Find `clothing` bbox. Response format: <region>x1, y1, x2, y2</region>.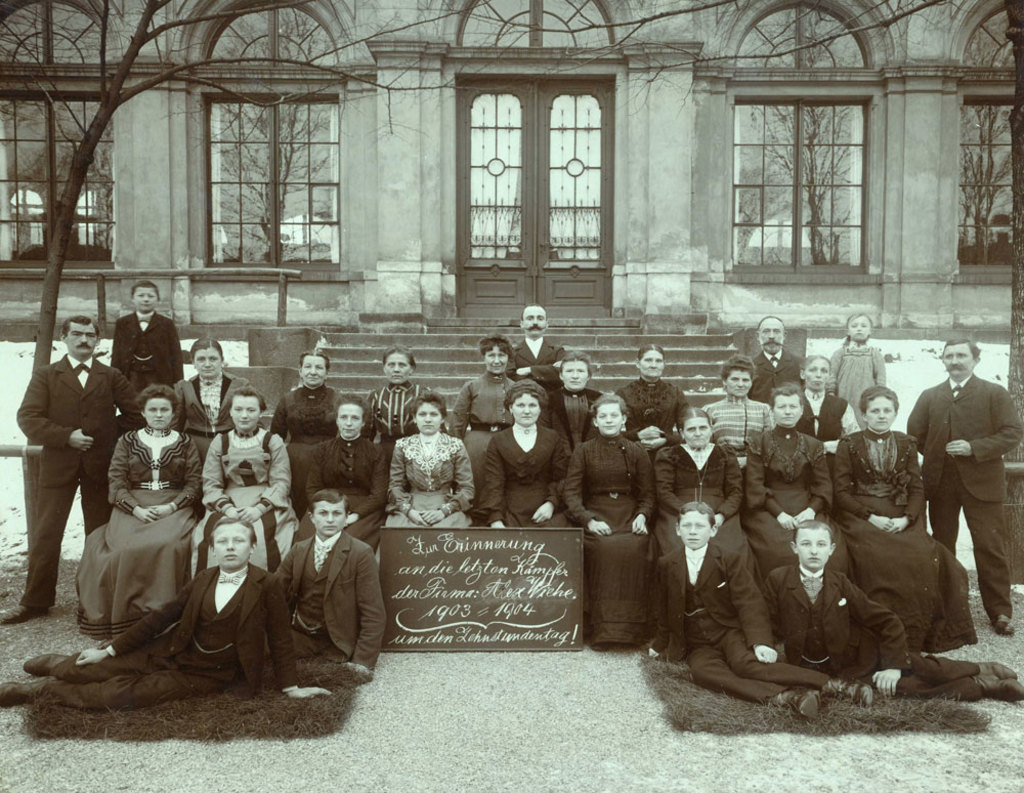
<region>490, 402, 567, 539</region>.
